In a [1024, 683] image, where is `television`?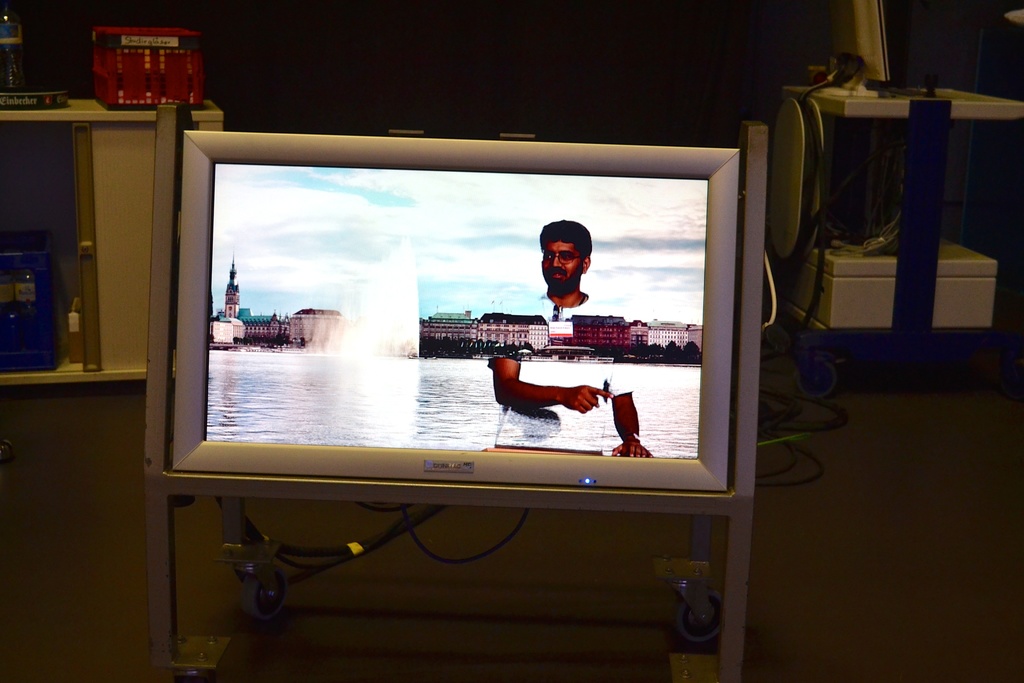
<bbox>166, 124, 741, 491</bbox>.
